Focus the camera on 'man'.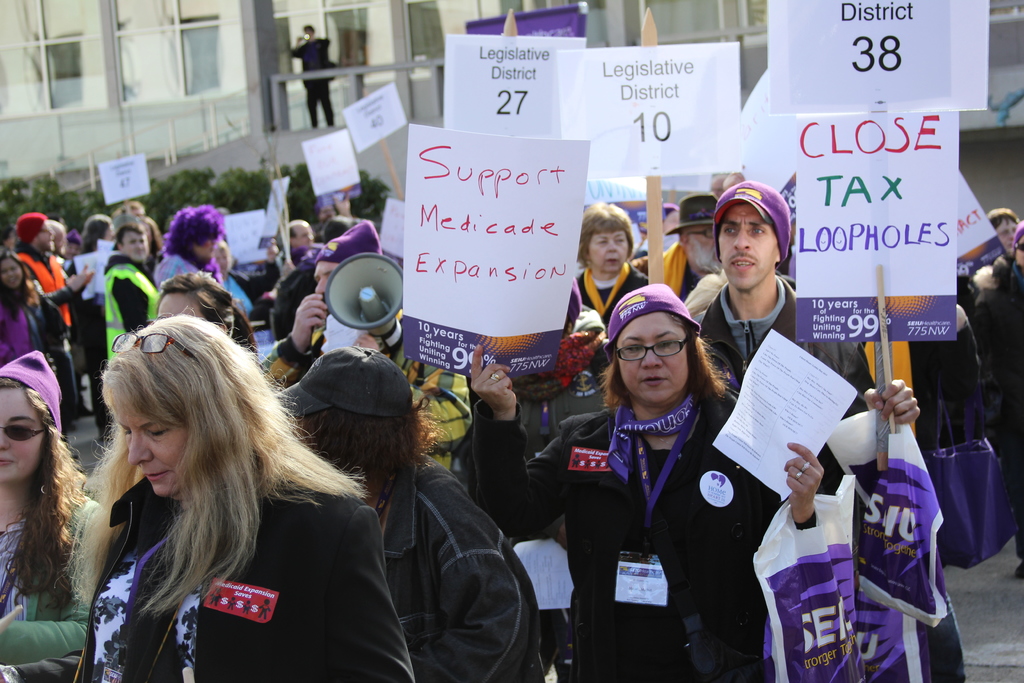
Focus region: <region>274, 217, 314, 261</region>.
